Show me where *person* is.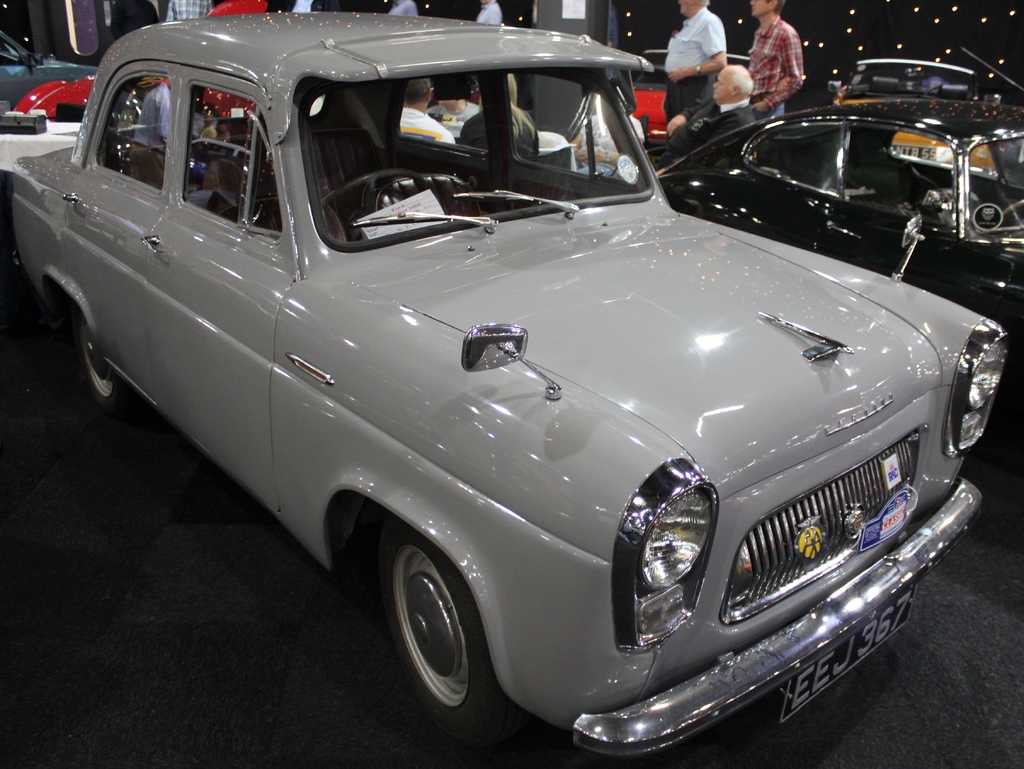
*person* is at 457 70 540 162.
